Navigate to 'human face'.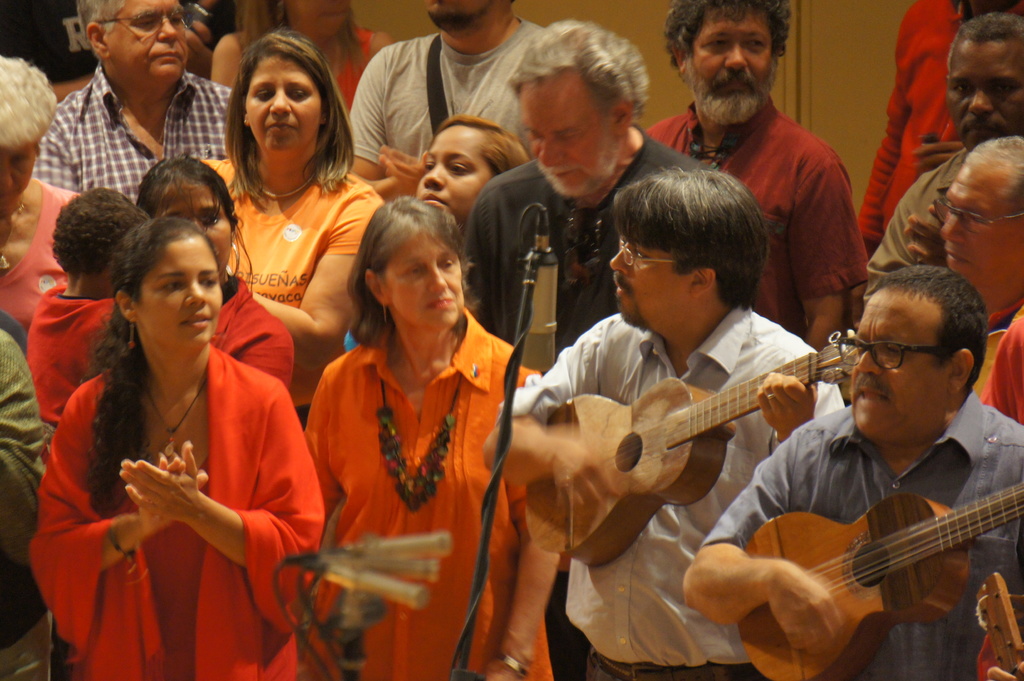
Navigation target: pyautogui.locateOnScreen(847, 286, 939, 440).
